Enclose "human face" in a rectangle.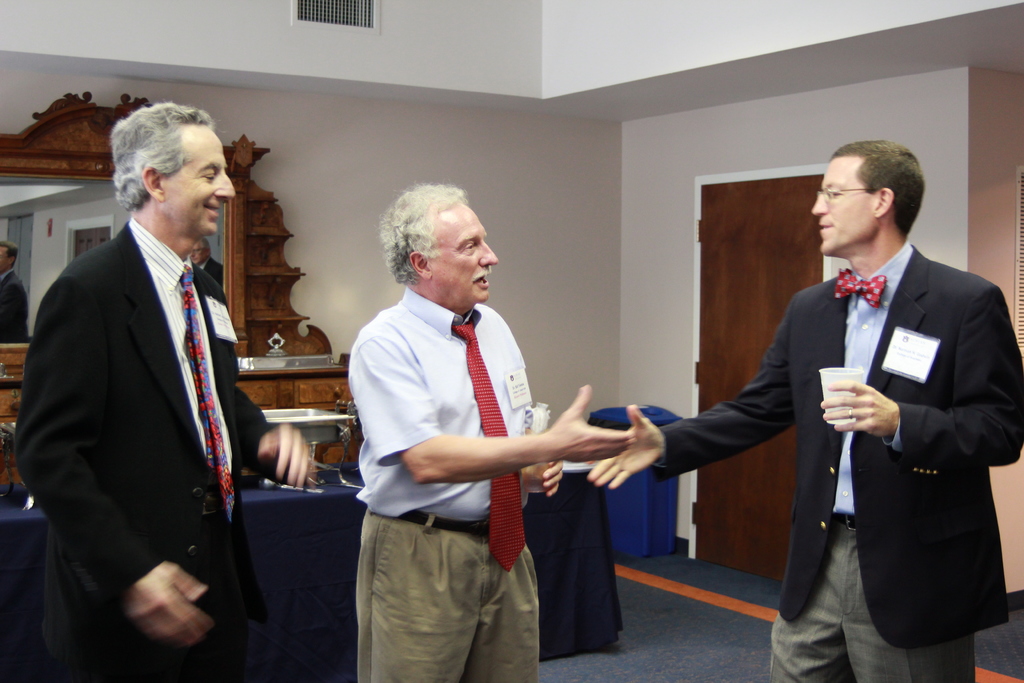
[left=165, top=125, right=237, bottom=236].
